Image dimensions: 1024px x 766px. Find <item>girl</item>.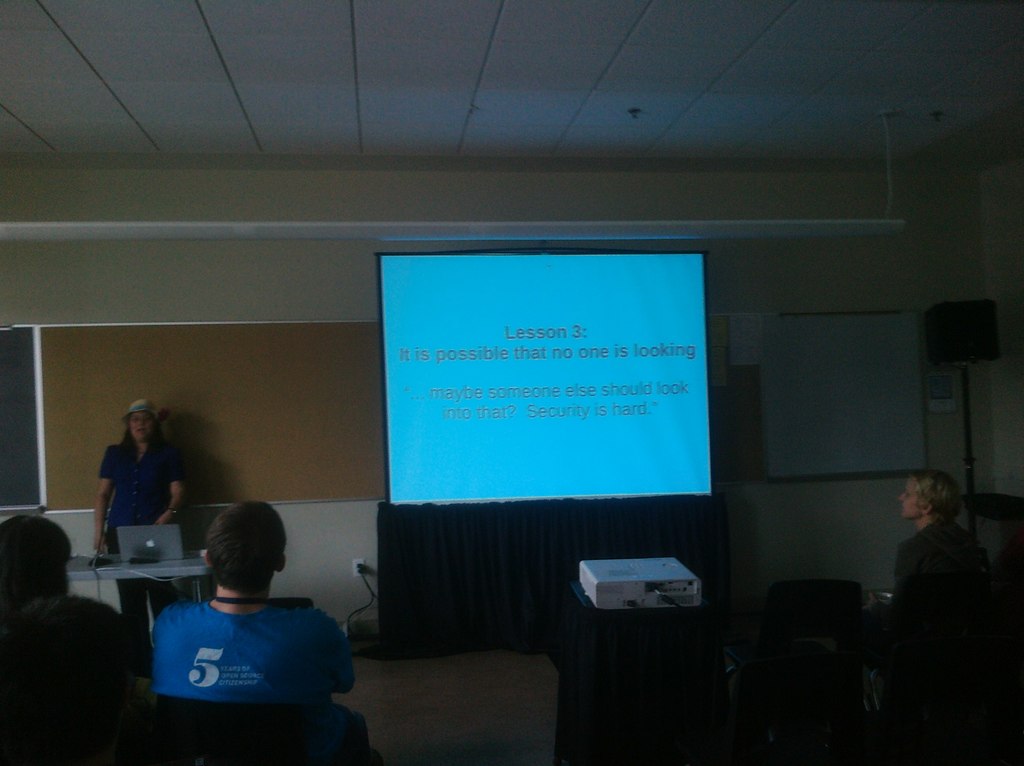
left=91, top=397, right=186, bottom=672.
